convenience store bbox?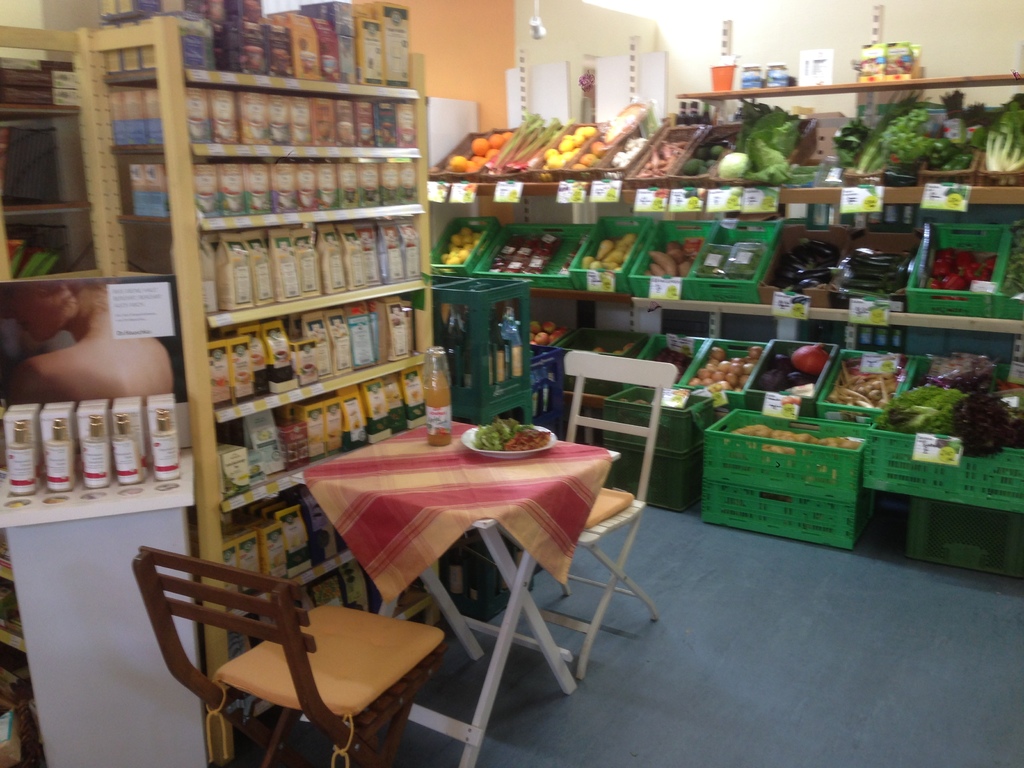
21 3 1023 705
